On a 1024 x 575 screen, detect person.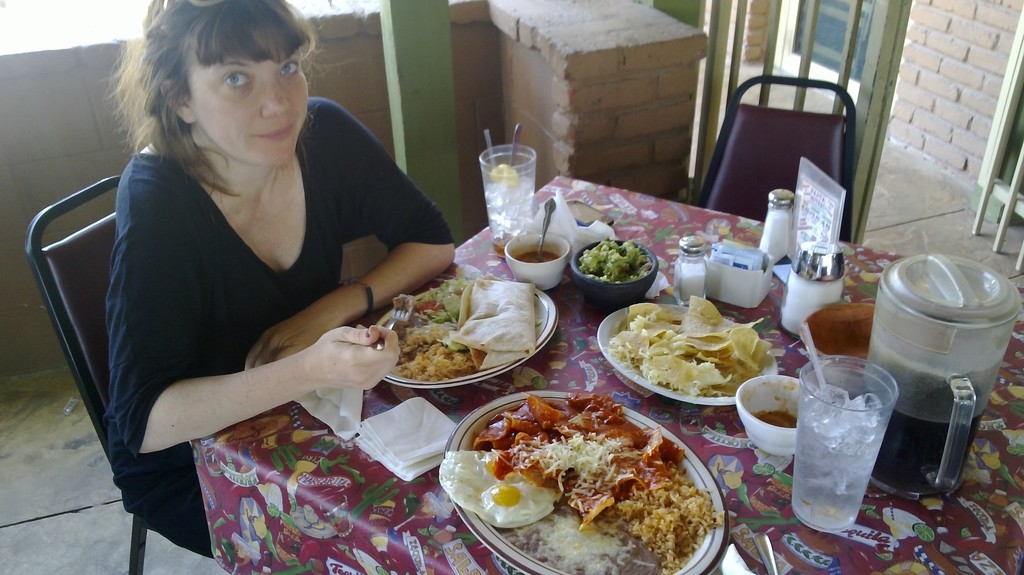
box=[97, 0, 480, 549].
